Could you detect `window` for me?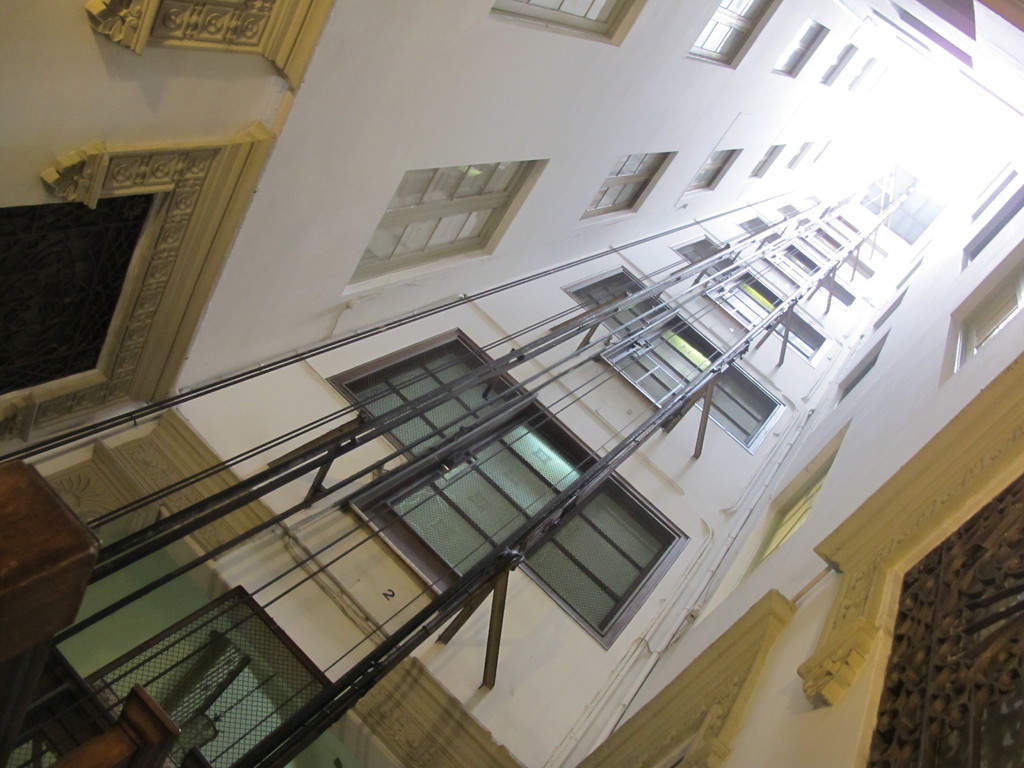
Detection result: box(684, 150, 735, 192).
